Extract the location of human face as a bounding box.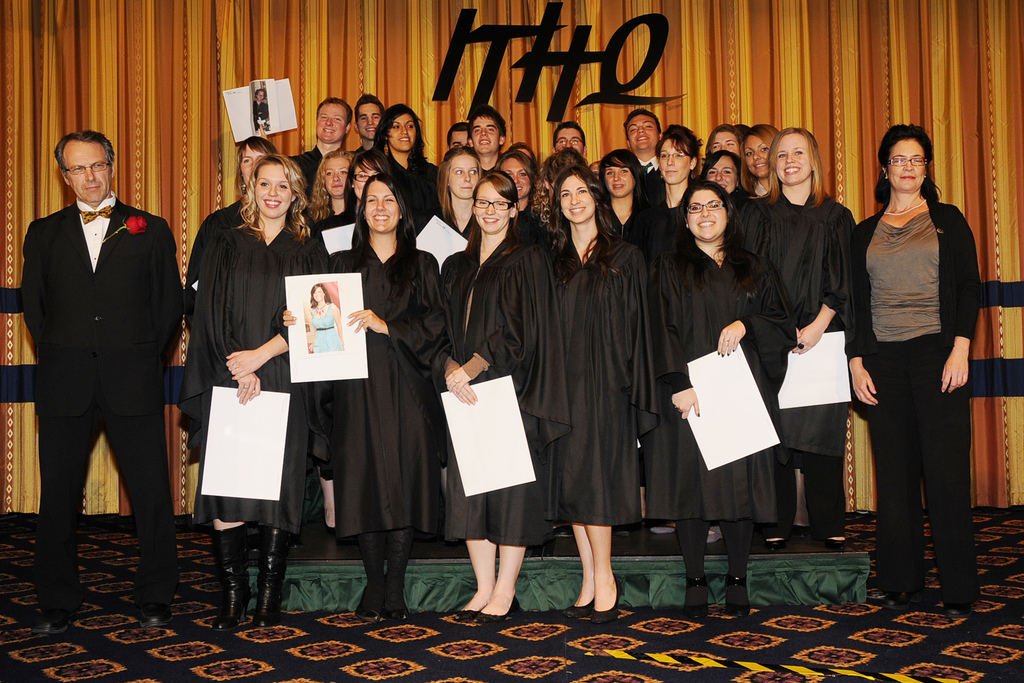
bbox=[658, 136, 696, 186].
